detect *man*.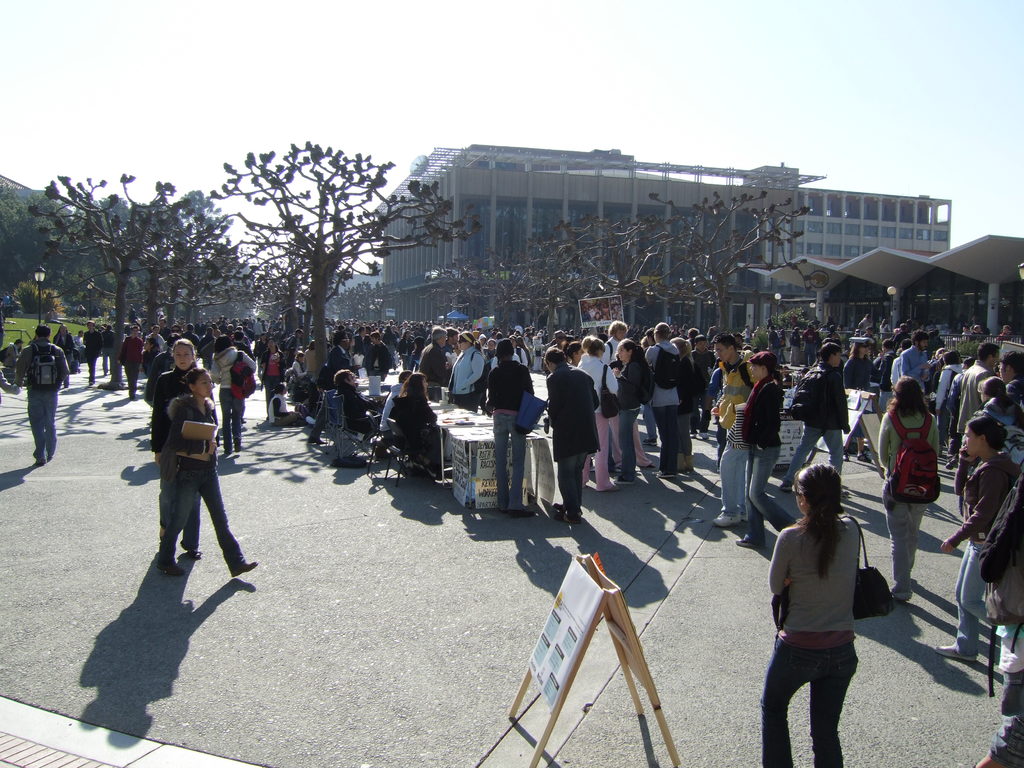
Detected at {"x1": 957, "y1": 342, "x2": 998, "y2": 433}.
